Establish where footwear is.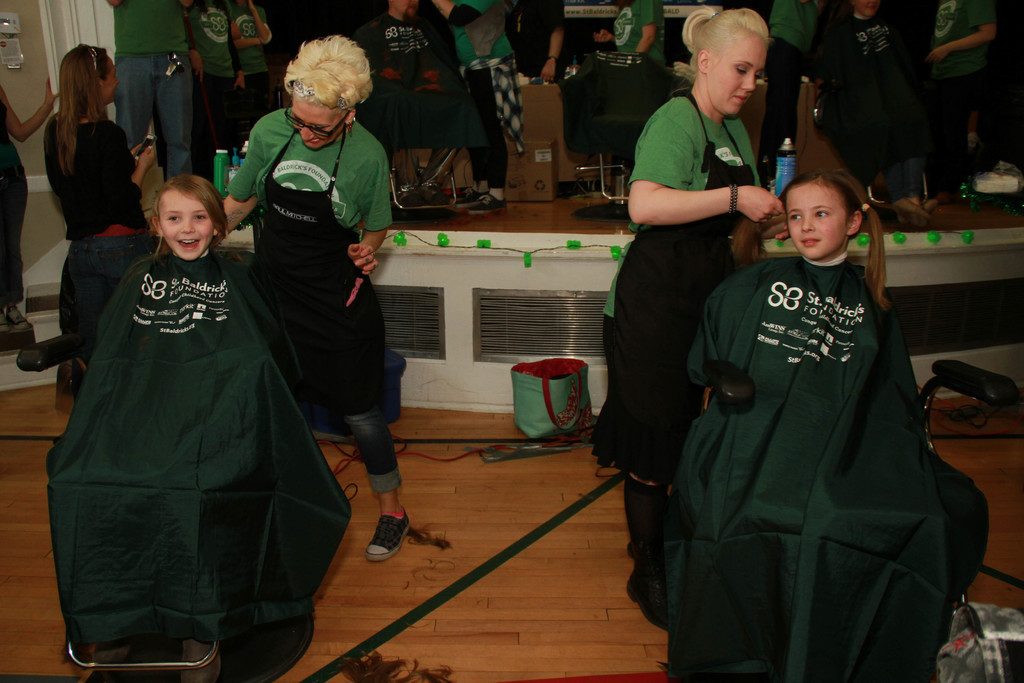
Established at 365:509:412:564.
